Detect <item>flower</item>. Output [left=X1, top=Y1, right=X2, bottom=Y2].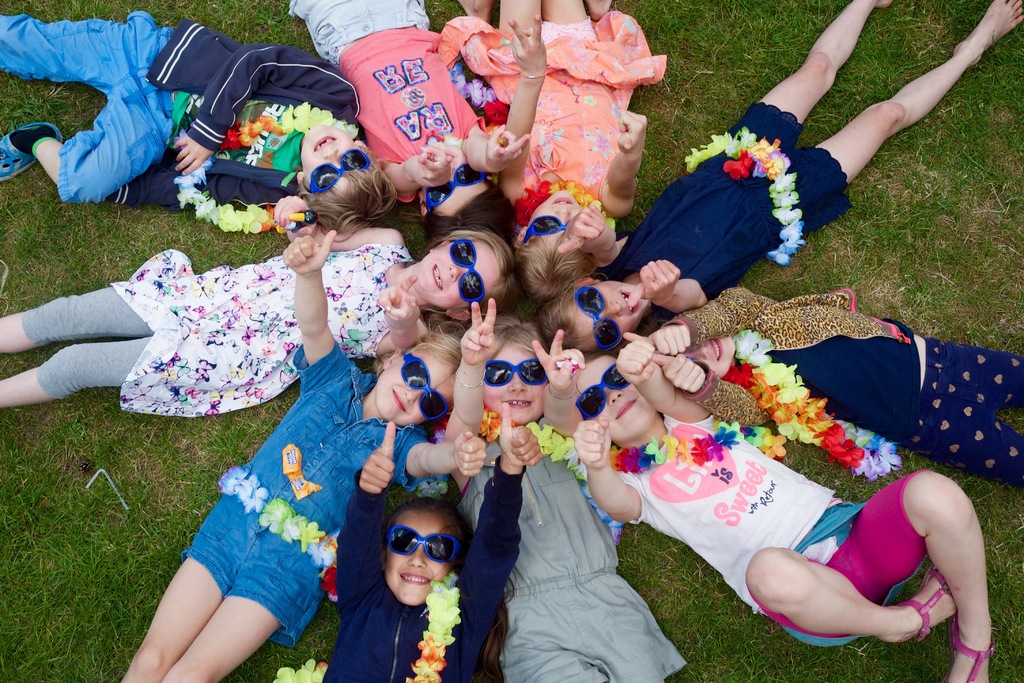
[left=168, top=160, right=282, bottom=224].
